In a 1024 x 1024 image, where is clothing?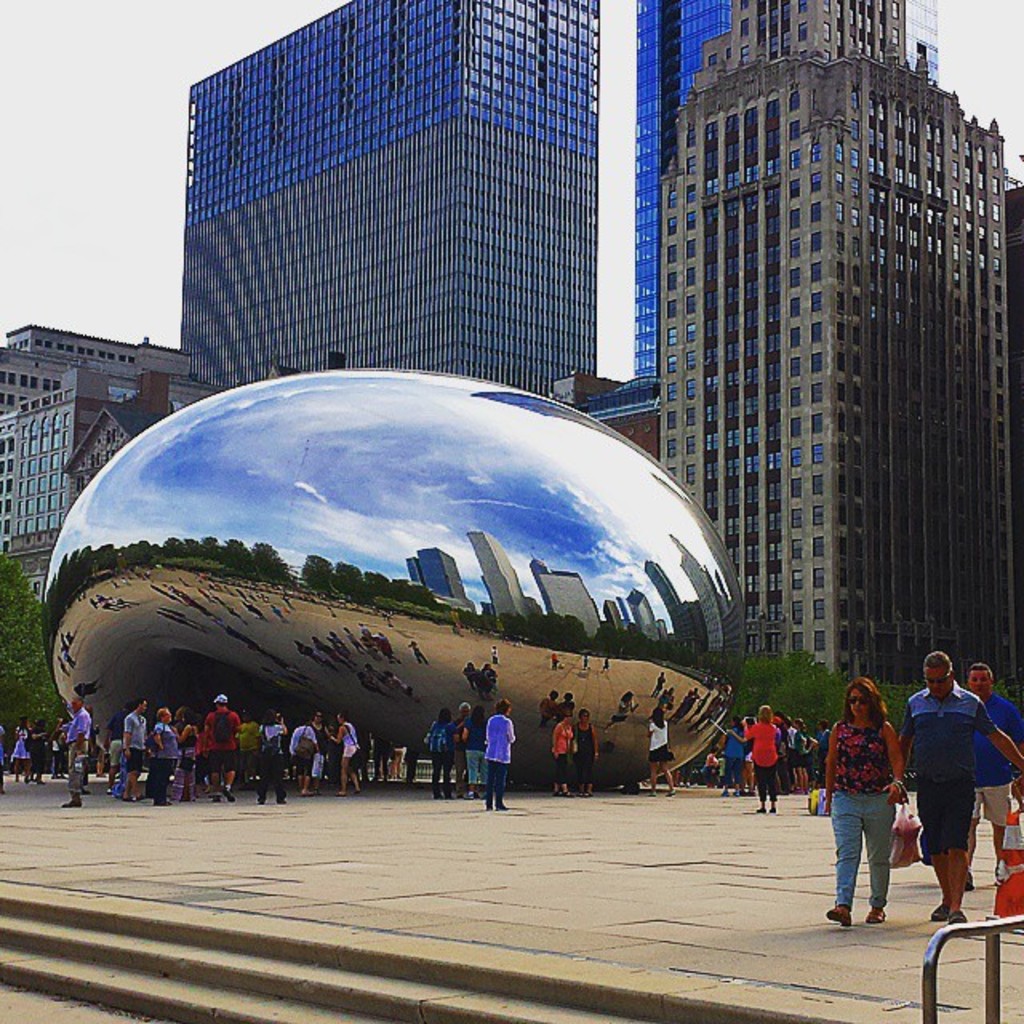
(x1=742, y1=717, x2=786, y2=803).
